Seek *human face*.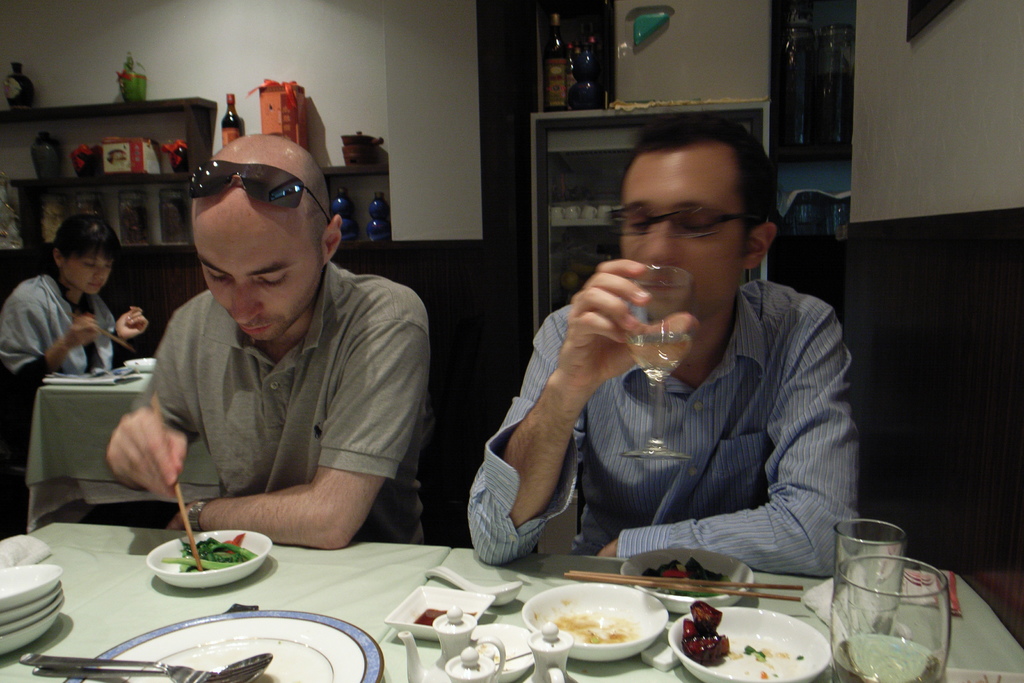
616 149 757 317.
